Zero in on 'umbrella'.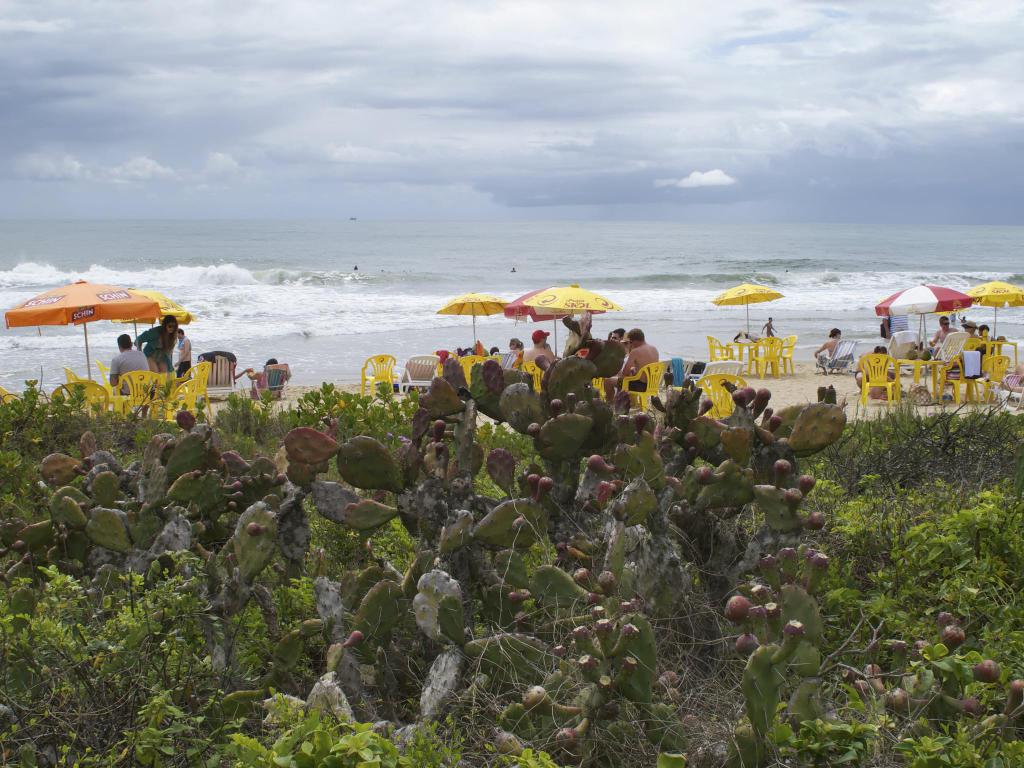
Zeroed in: crop(435, 291, 508, 355).
